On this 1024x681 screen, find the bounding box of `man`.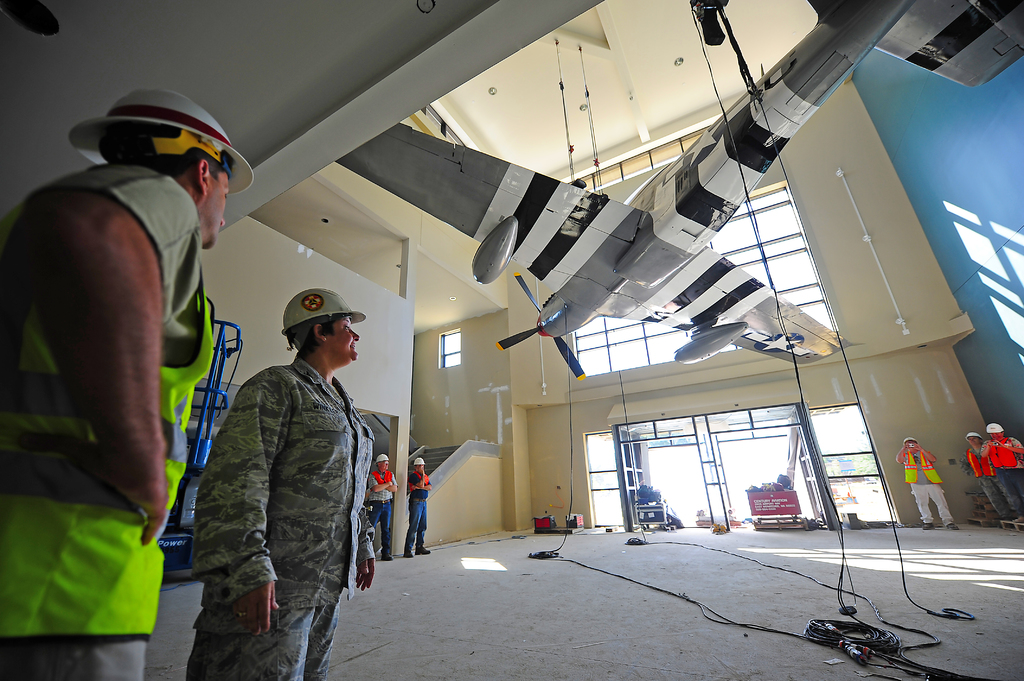
Bounding box: box(963, 429, 1020, 522).
